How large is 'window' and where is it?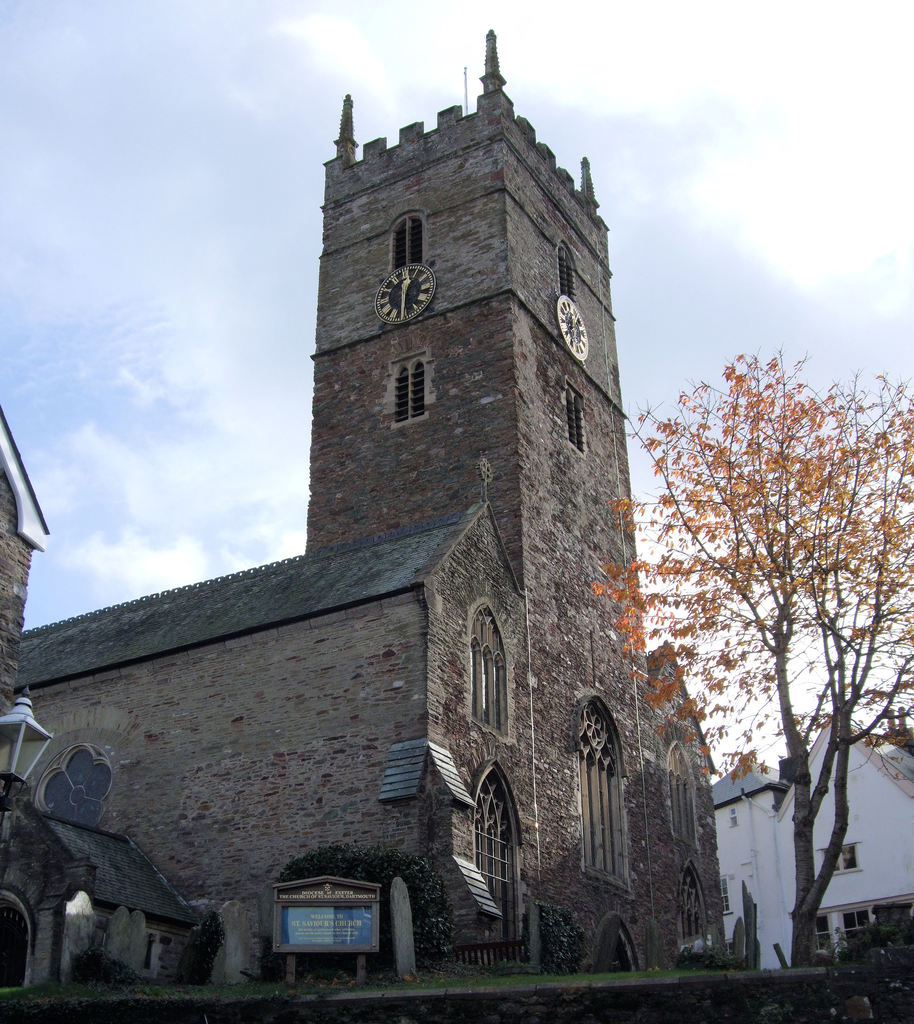
Bounding box: {"x1": 385, "y1": 214, "x2": 426, "y2": 275}.
